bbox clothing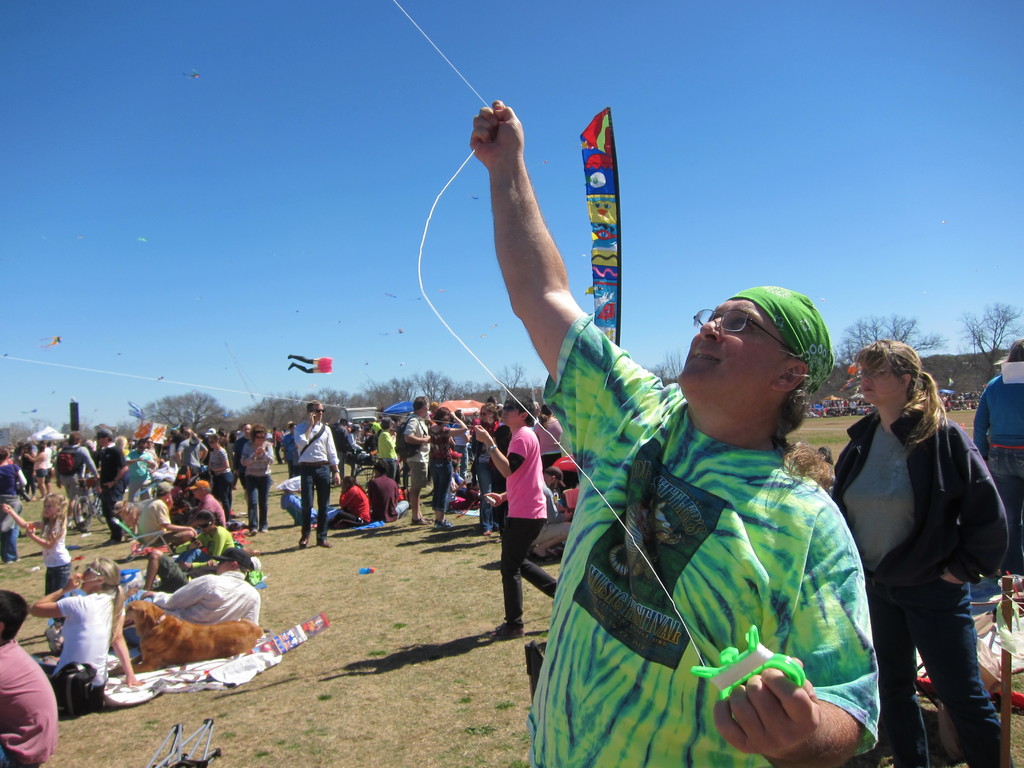
rect(962, 366, 1021, 579)
